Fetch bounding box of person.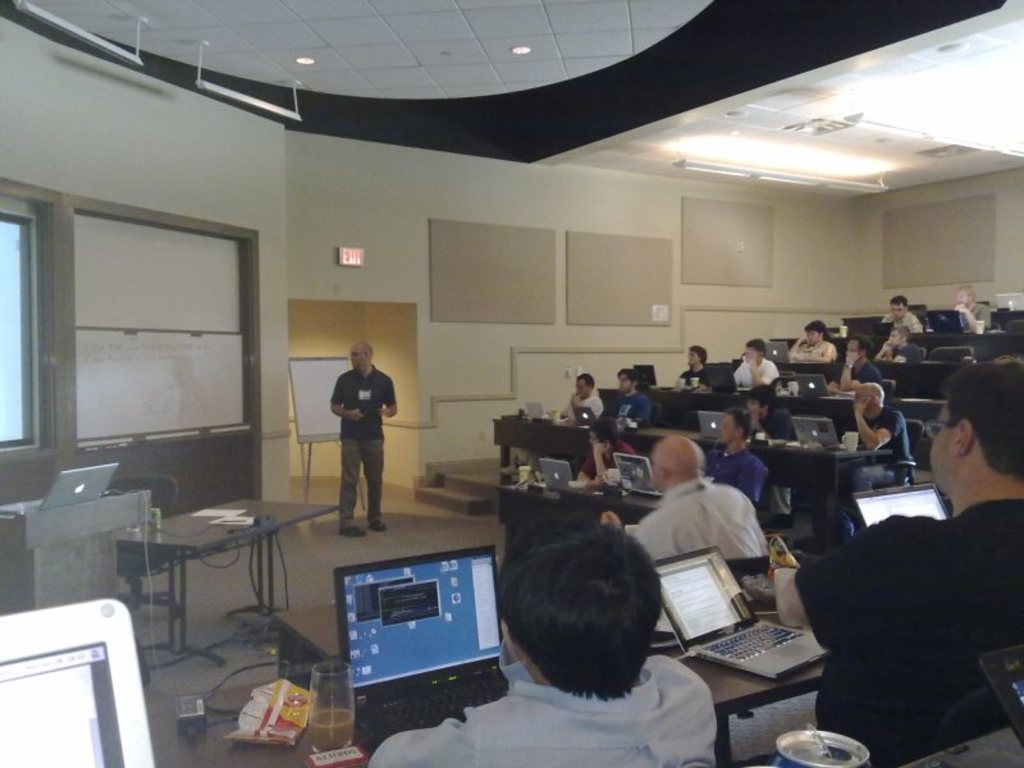
Bbox: l=726, t=335, r=785, b=389.
